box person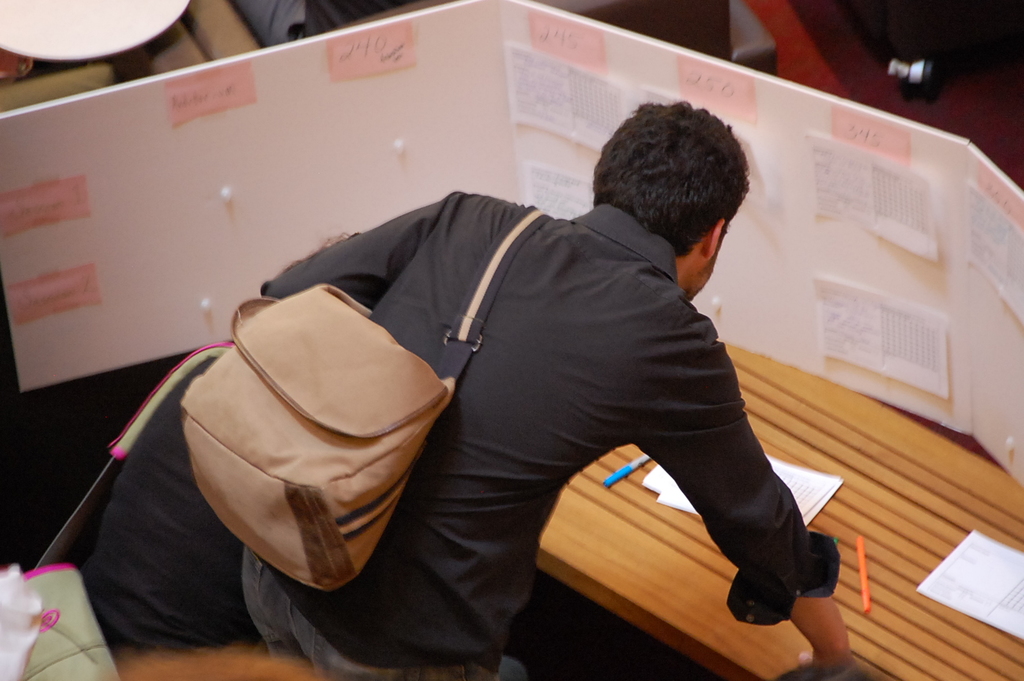
rect(253, 101, 886, 680)
